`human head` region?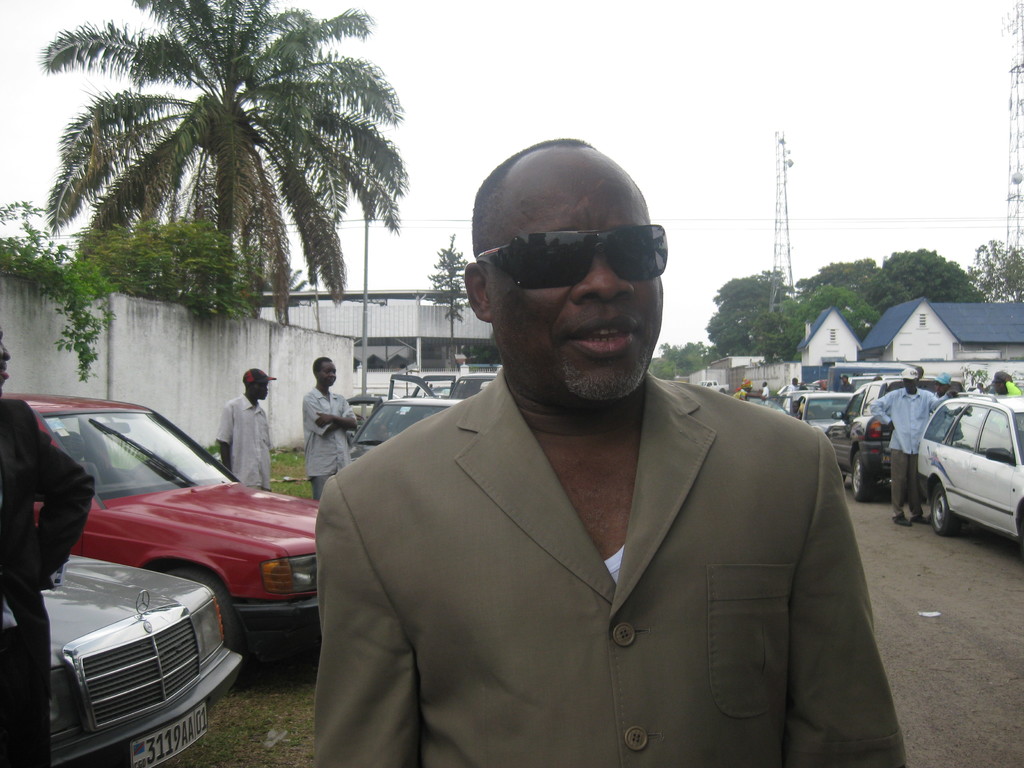
bbox=(902, 364, 920, 394)
